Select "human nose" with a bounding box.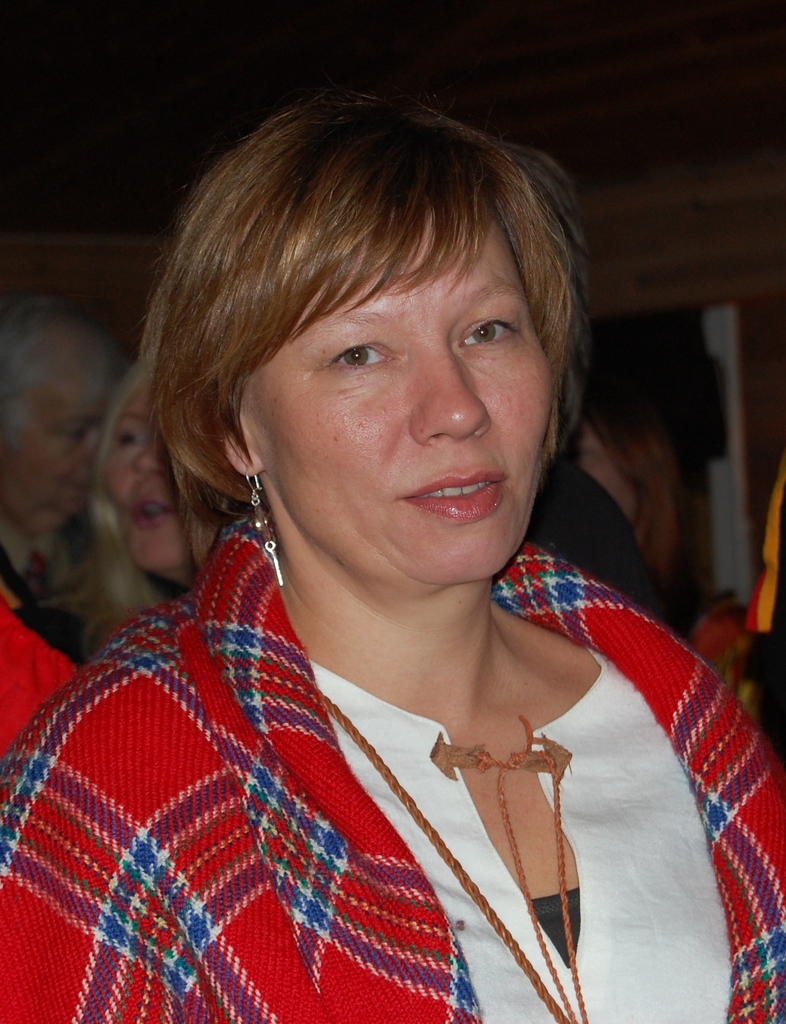
pyautogui.locateOnScreen(407, 335, 493, 442).
